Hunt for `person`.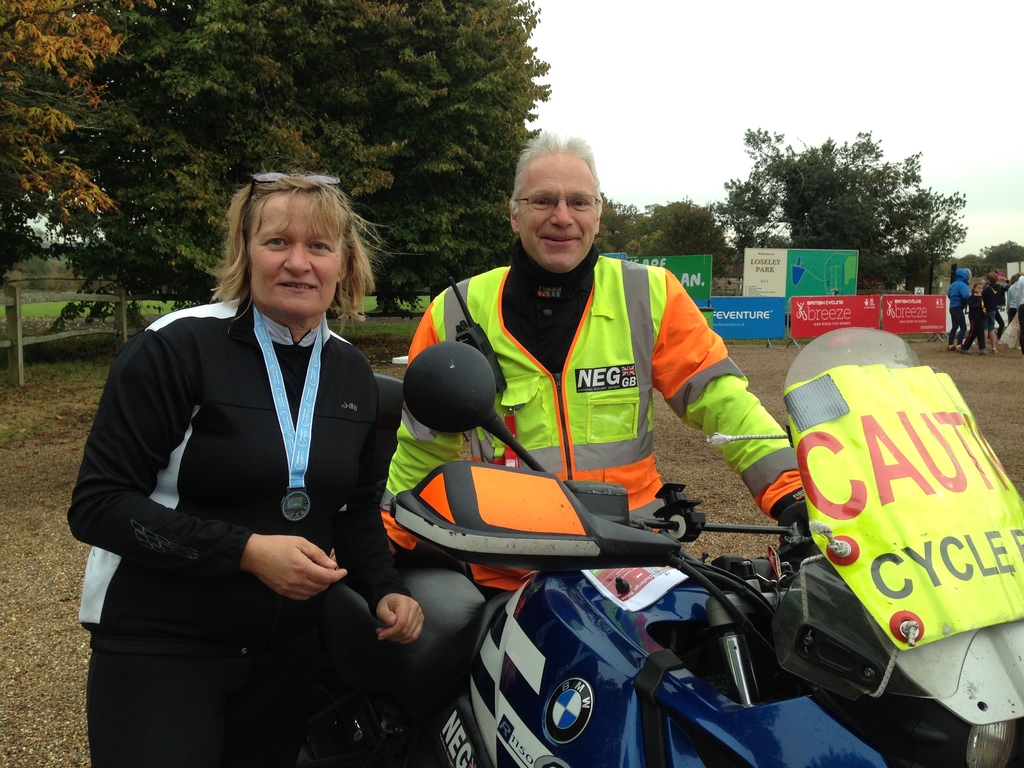
Hunted down at [1005,278,1017,348].
